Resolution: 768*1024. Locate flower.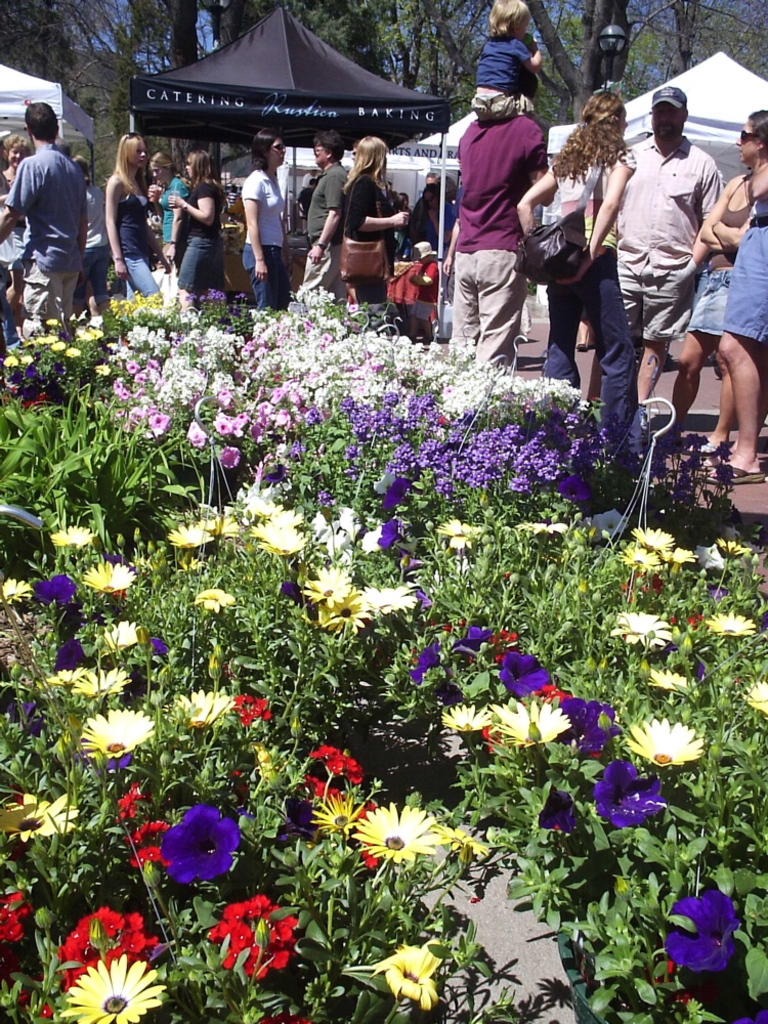
bbox=[127, 818, 171, 845].
